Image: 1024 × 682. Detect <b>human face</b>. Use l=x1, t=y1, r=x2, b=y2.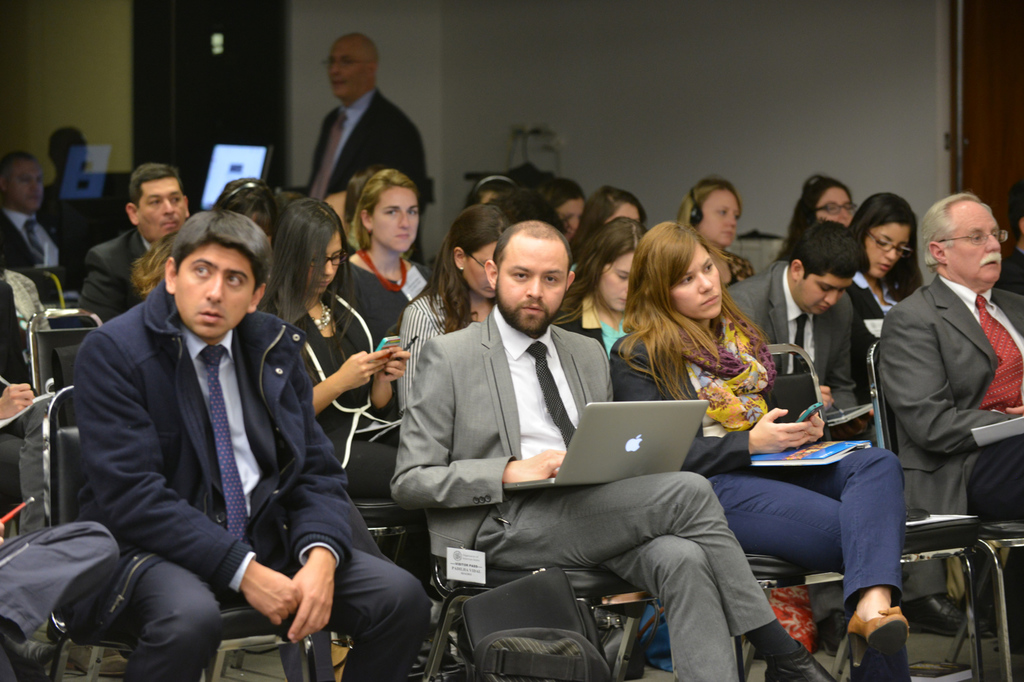
l=494, t=234, r=569, b=330.
